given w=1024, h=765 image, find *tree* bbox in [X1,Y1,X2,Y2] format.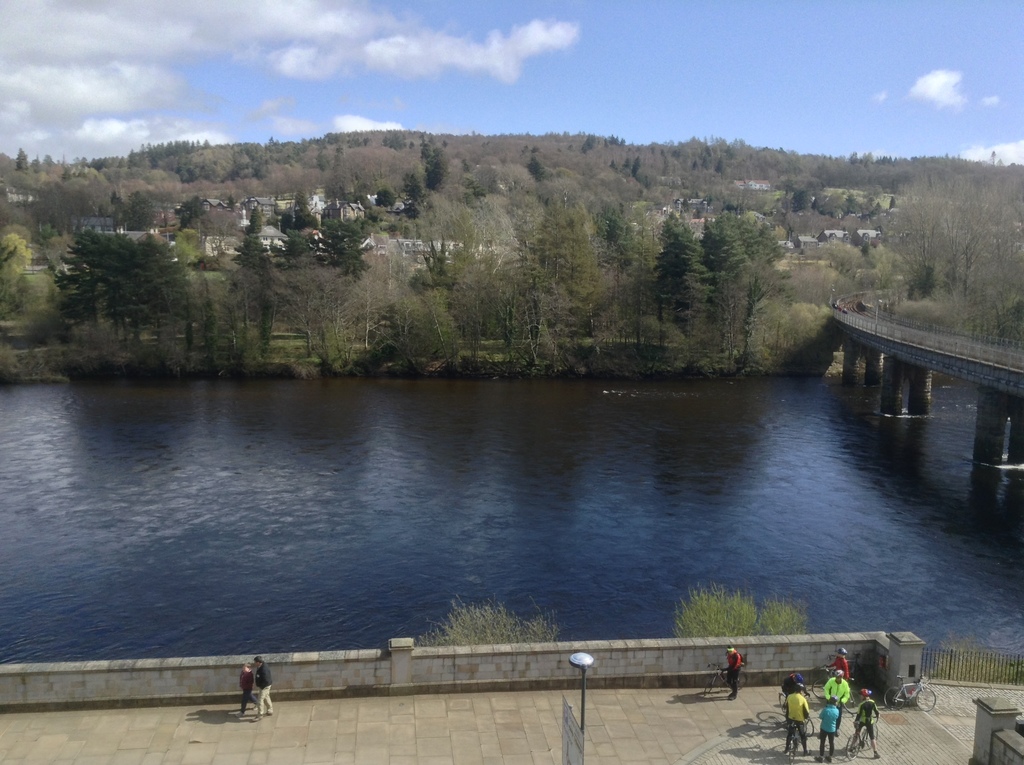
[408,170,443,227].
